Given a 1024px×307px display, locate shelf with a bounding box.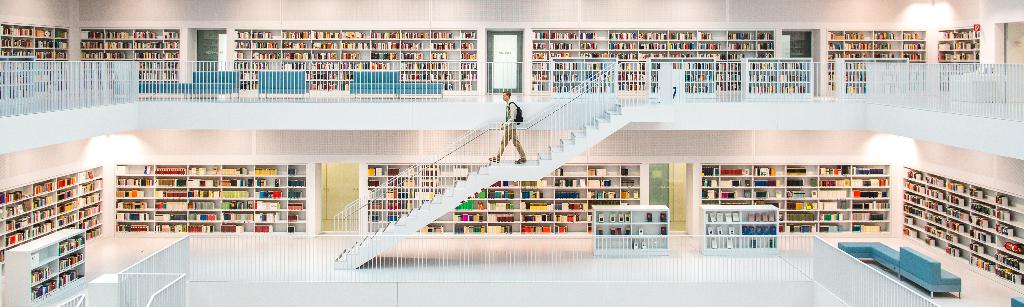
Located: box=[454, 214, 490, 222].
